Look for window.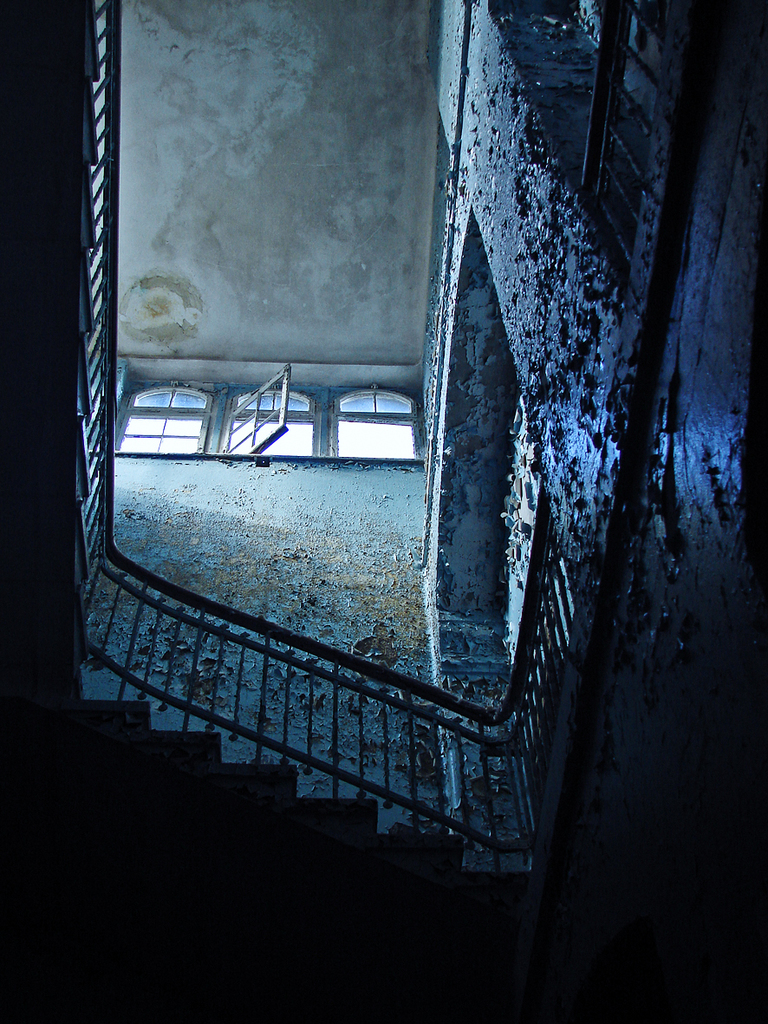
Found: left=335, top=385, right=420, bottom=456.
